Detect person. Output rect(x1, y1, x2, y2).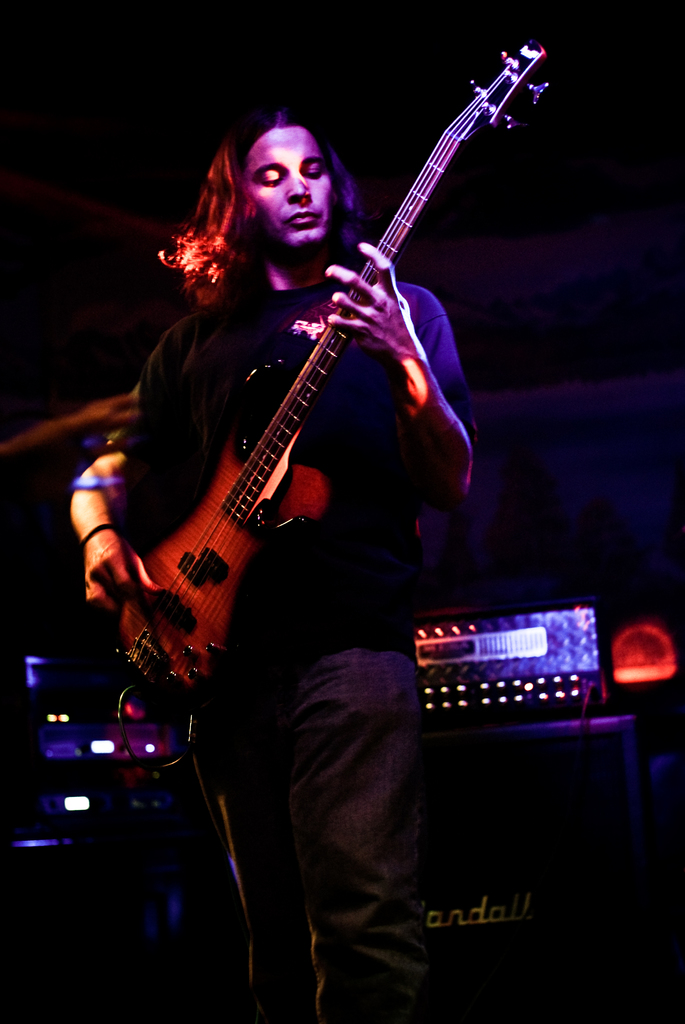
rect(88, 0, 520, 964).
